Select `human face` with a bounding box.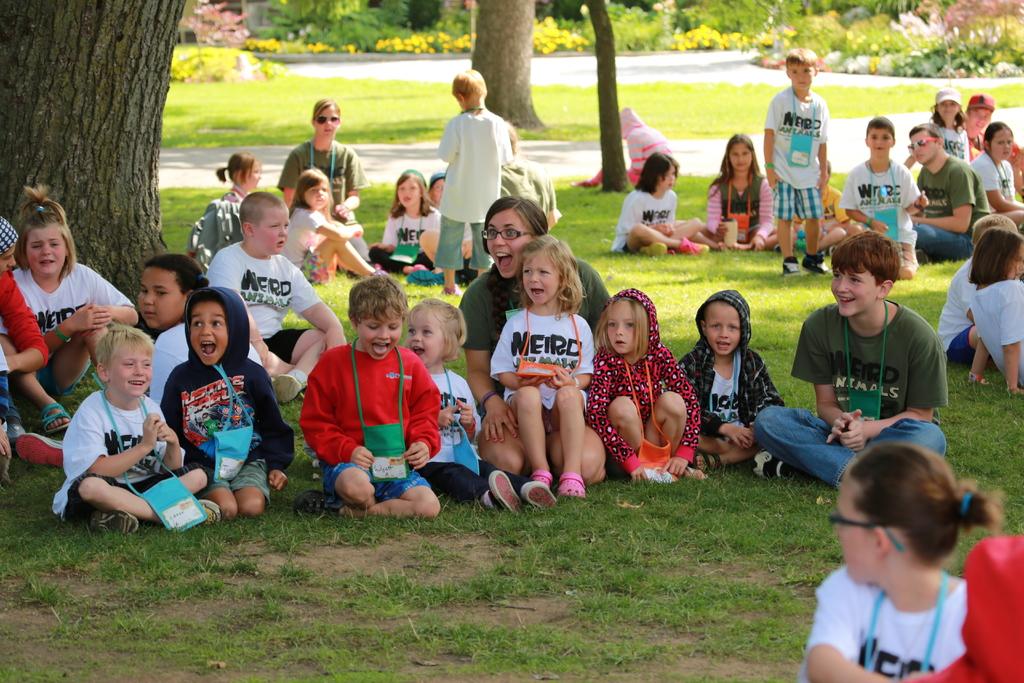
bbox=[995, 247, 1023, 285].
